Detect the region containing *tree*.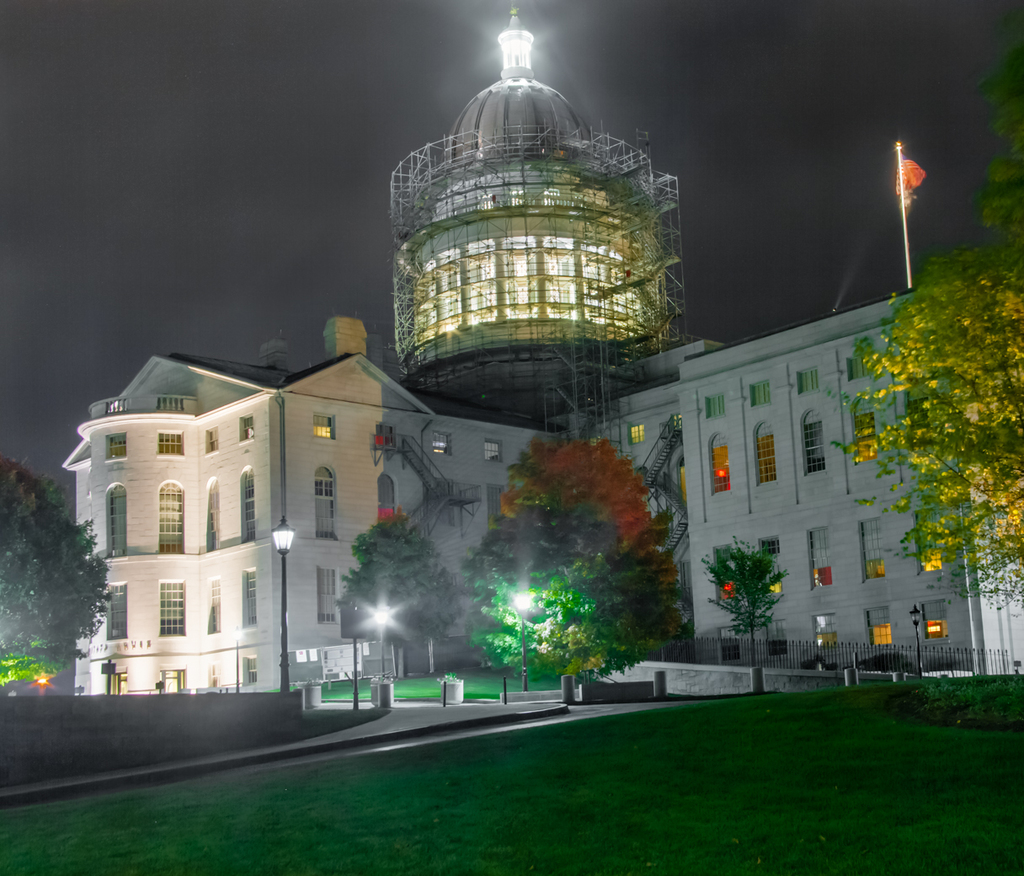
crop(334, 510, 471, 680).
